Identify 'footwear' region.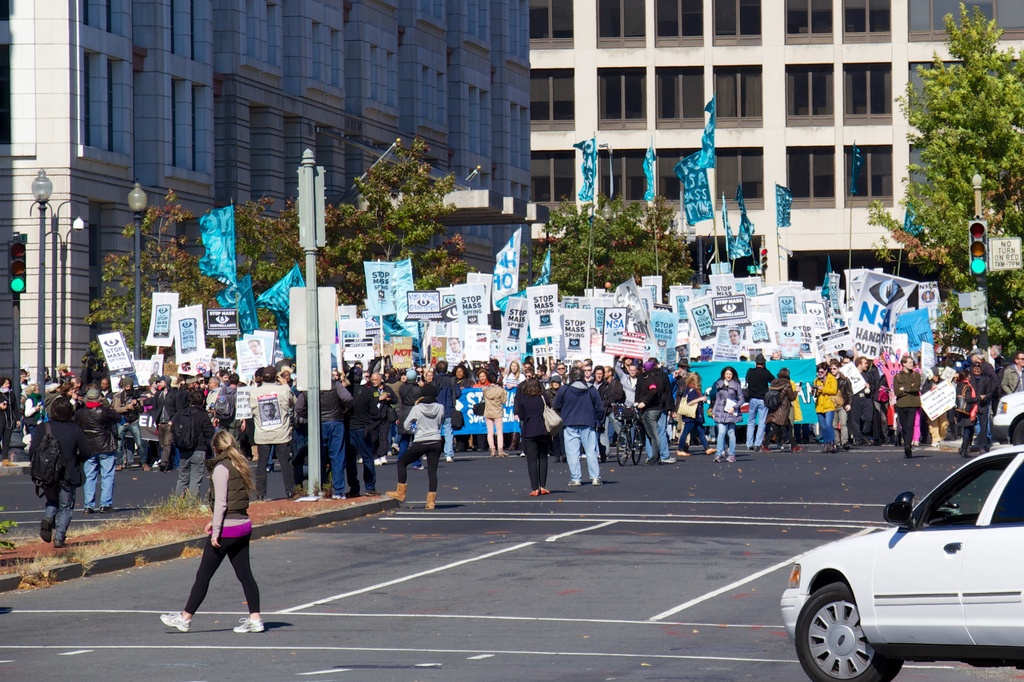
Region: 554,455,559,463.
